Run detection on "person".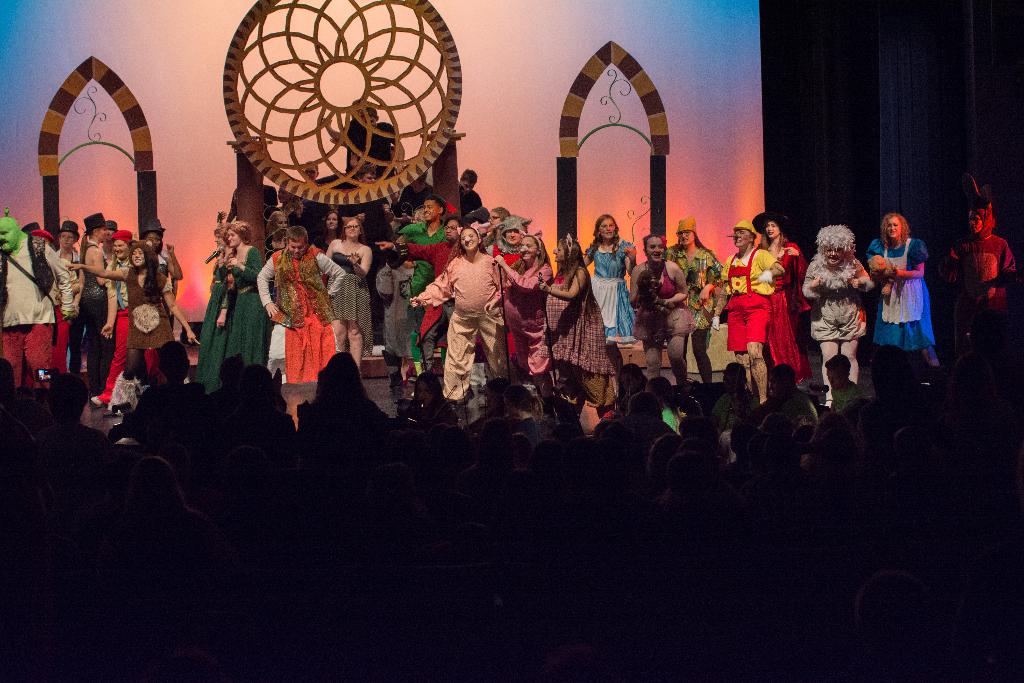
Result: crop(701, 217, 807, 405).
